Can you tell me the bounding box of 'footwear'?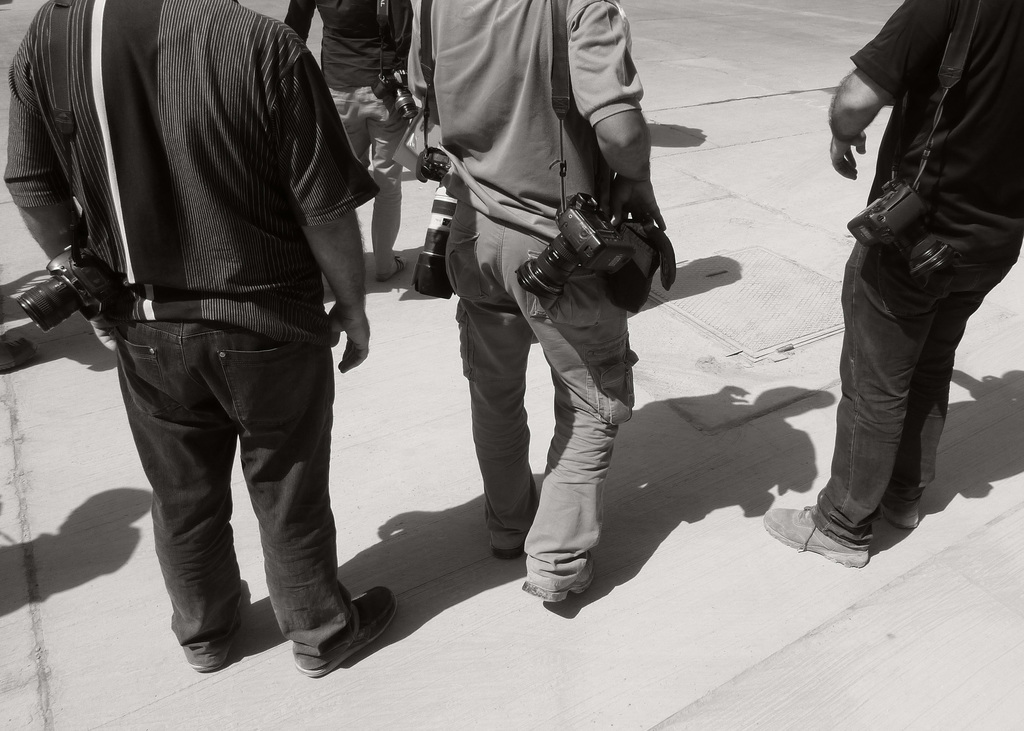
<region>520, 557, 593, 608</region>.
